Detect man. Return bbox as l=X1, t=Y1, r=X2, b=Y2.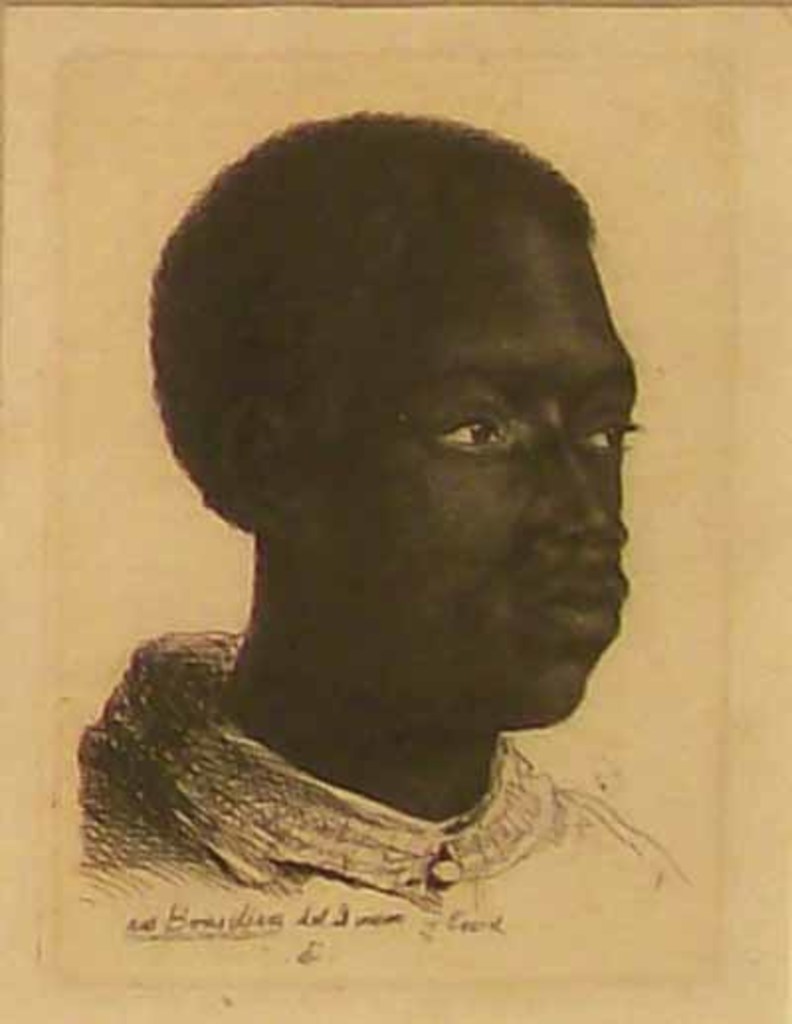
l=57, t=97, r=713, b=935.
